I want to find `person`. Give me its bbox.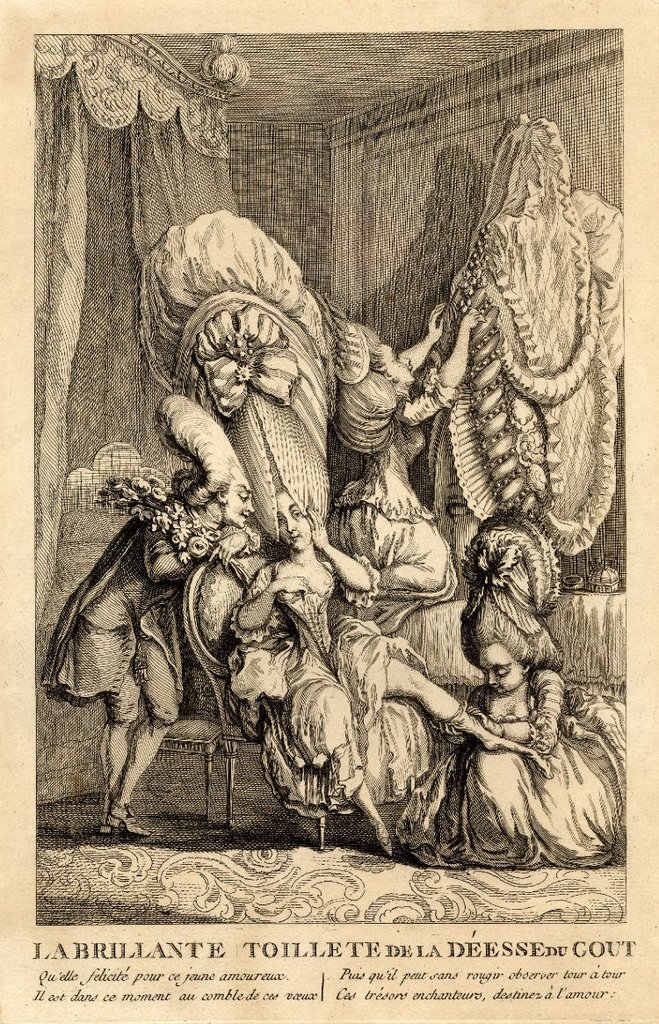
left=214, top=478, right=506, bottom=846.
